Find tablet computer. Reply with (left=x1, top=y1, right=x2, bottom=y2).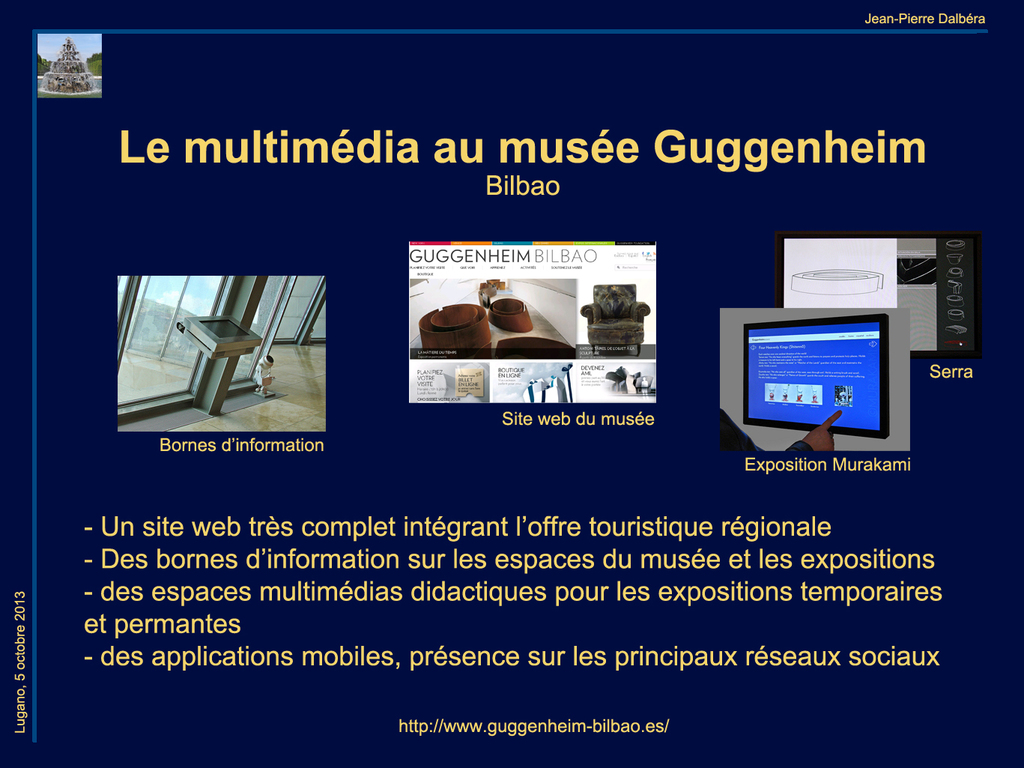
(left=742, top=315, right=890, bottom=441).
